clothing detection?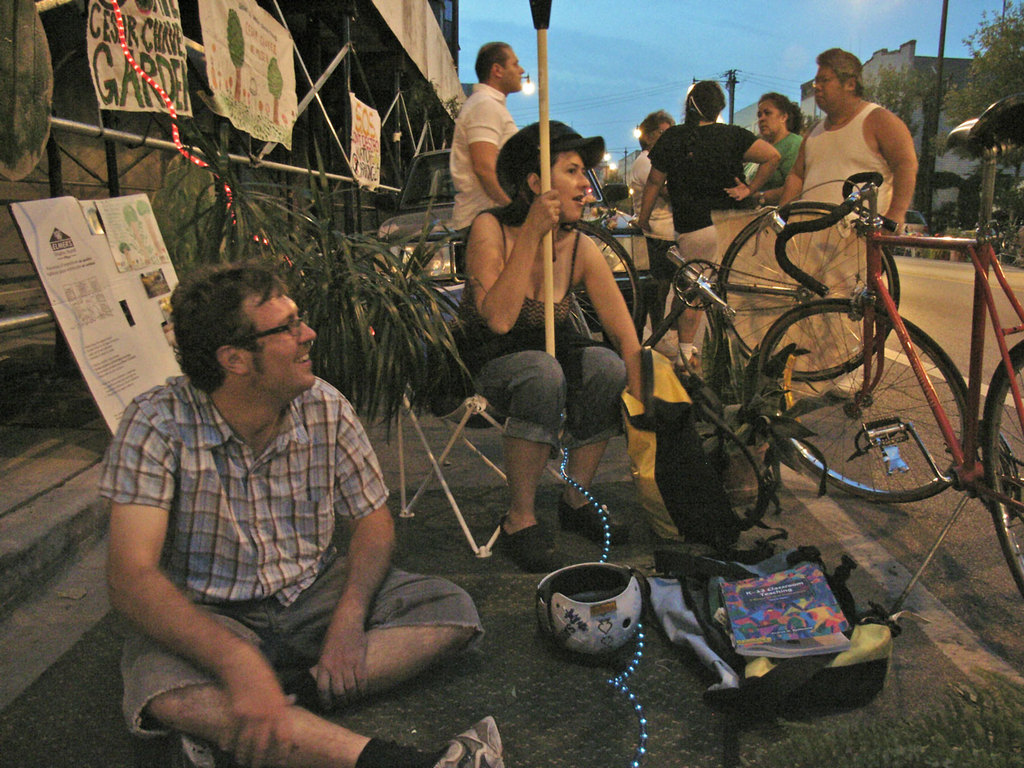
x1=768, y1=129, x2=805, y2=186
